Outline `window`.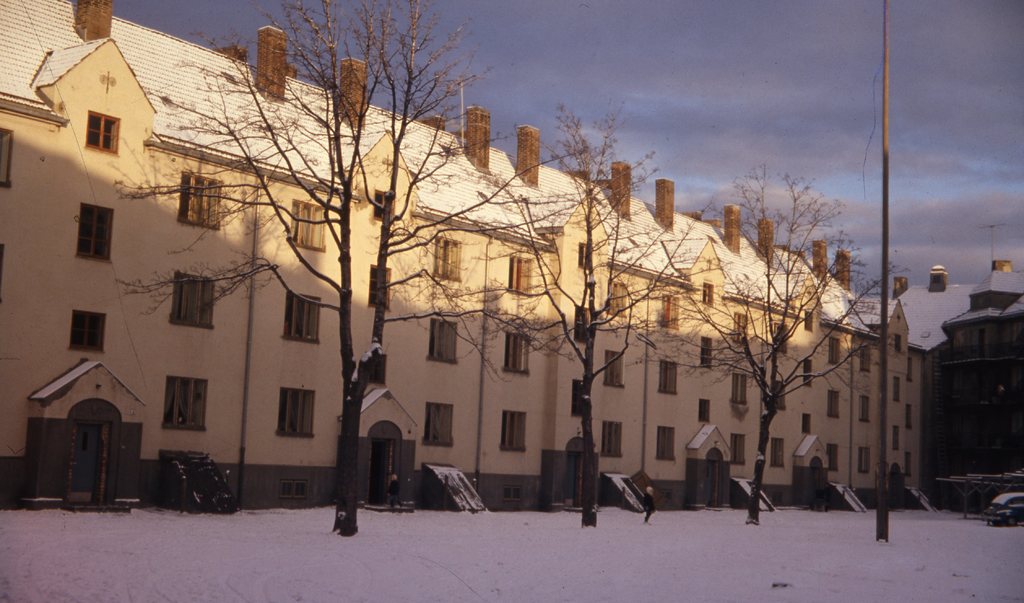
Outline: bbox=(657, 427, 675, 461).
